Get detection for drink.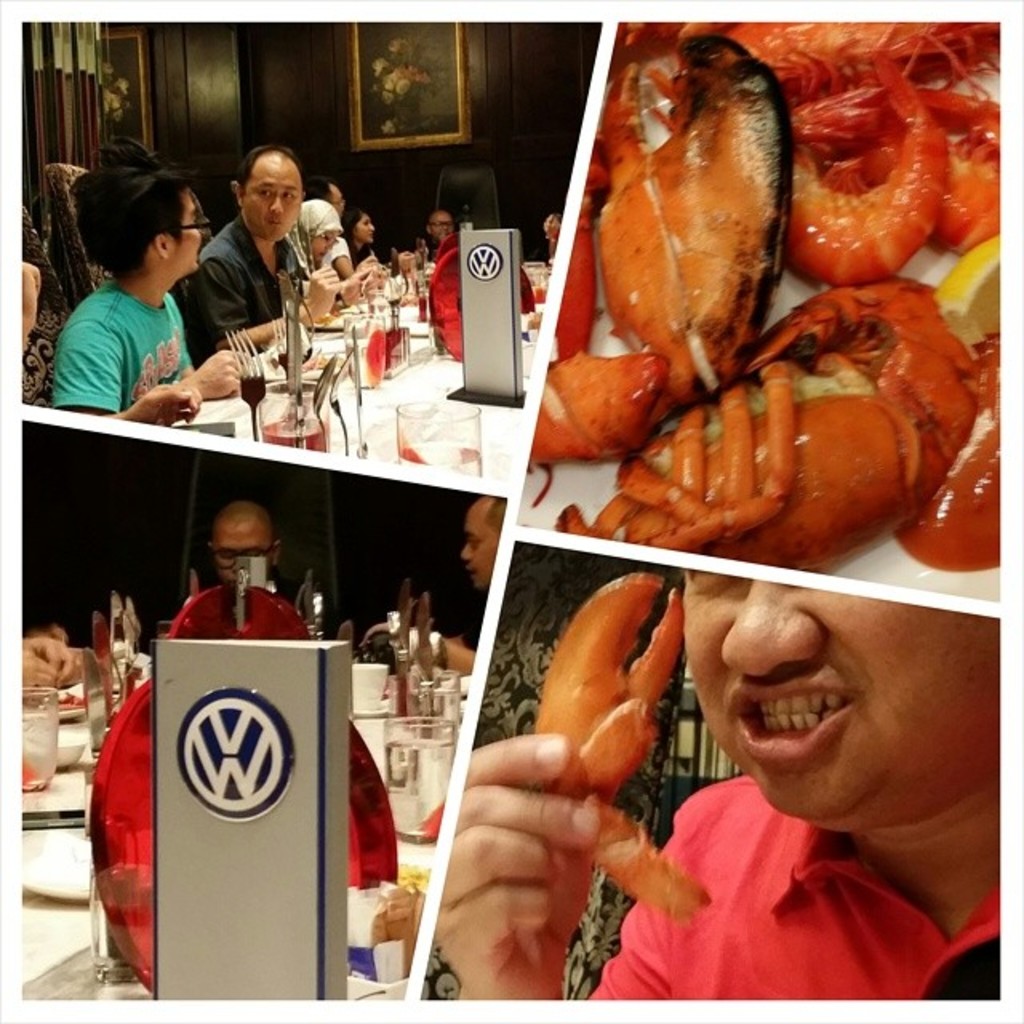
Detection: box=[411, 286, 432, 330].
